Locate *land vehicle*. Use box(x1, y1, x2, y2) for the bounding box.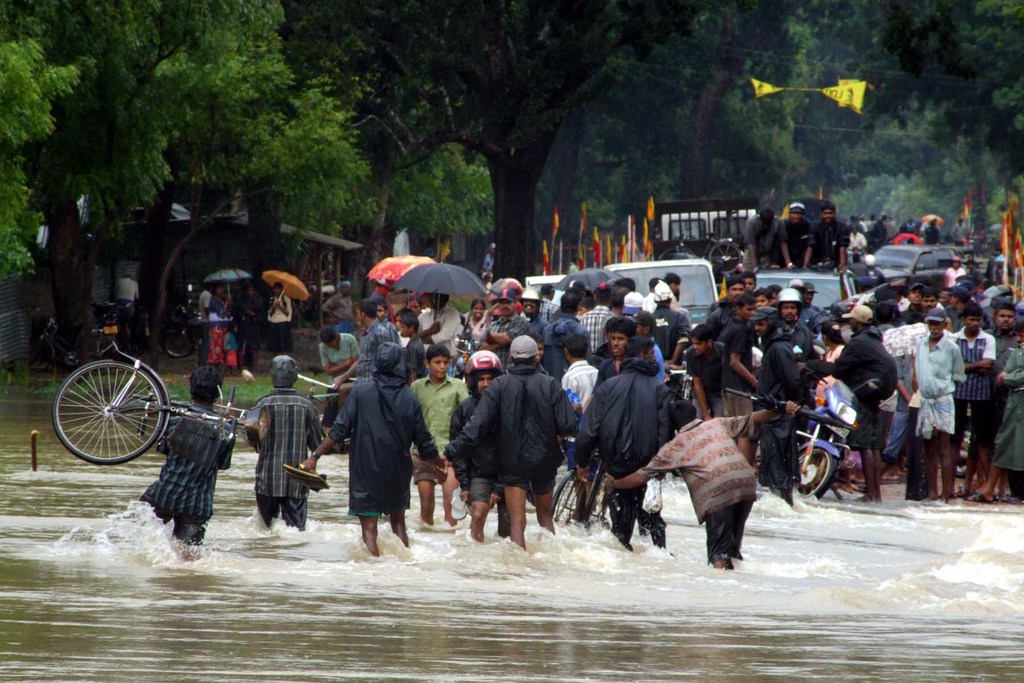
box(602, 259, 724, 324).
